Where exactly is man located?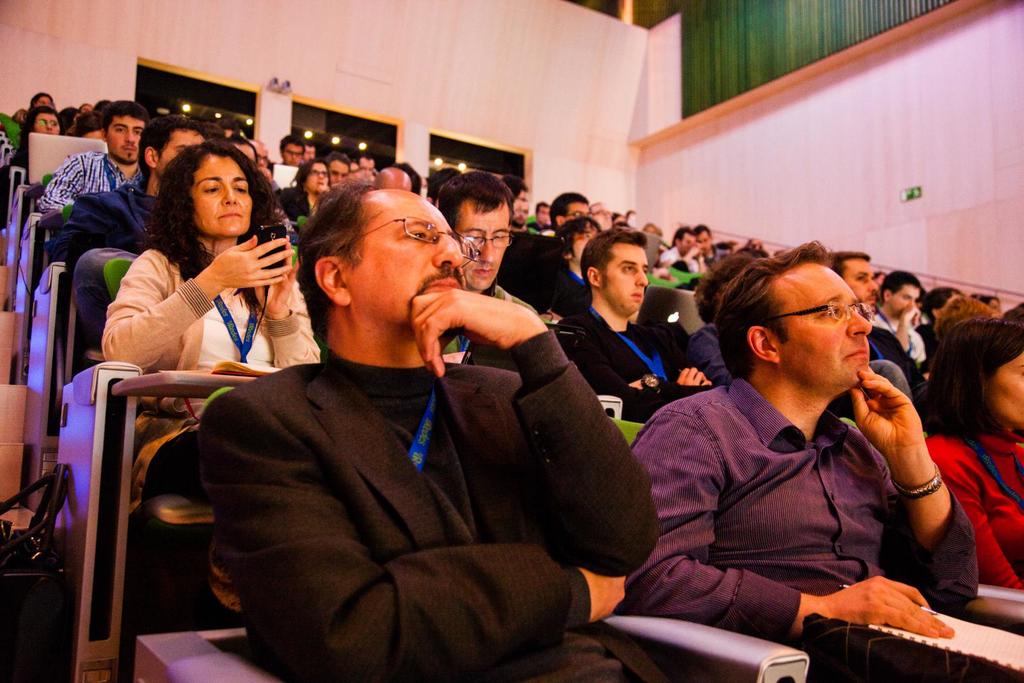
Its bounding box is rect(326, 156, 348, 195).
